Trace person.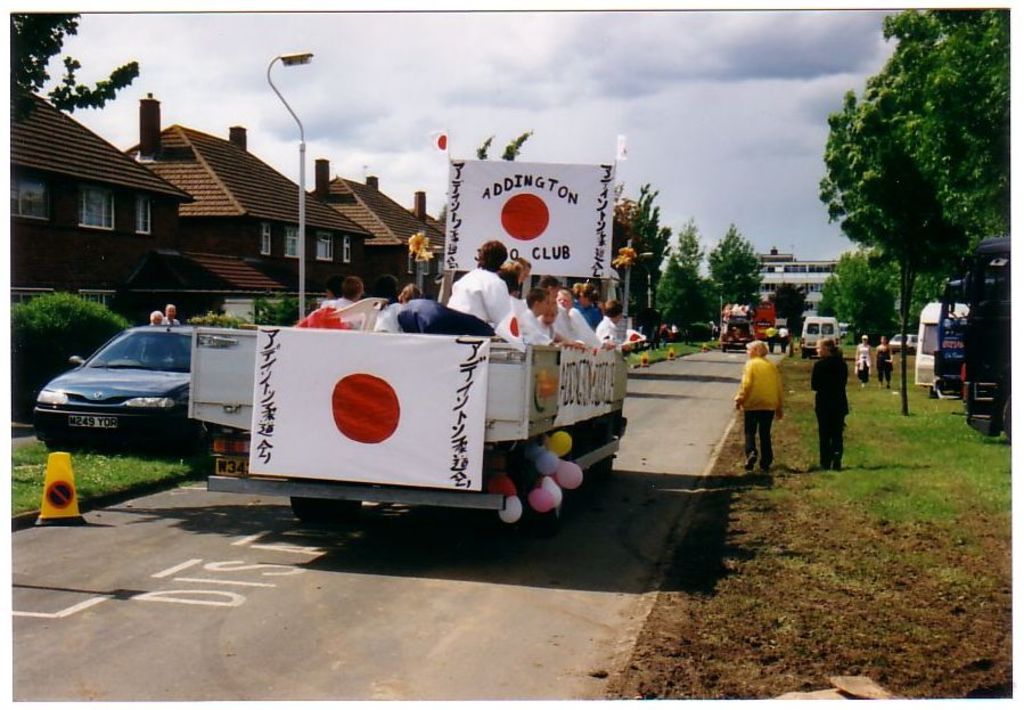
Traced to left=878, top=337, right=893, bottom=387.
